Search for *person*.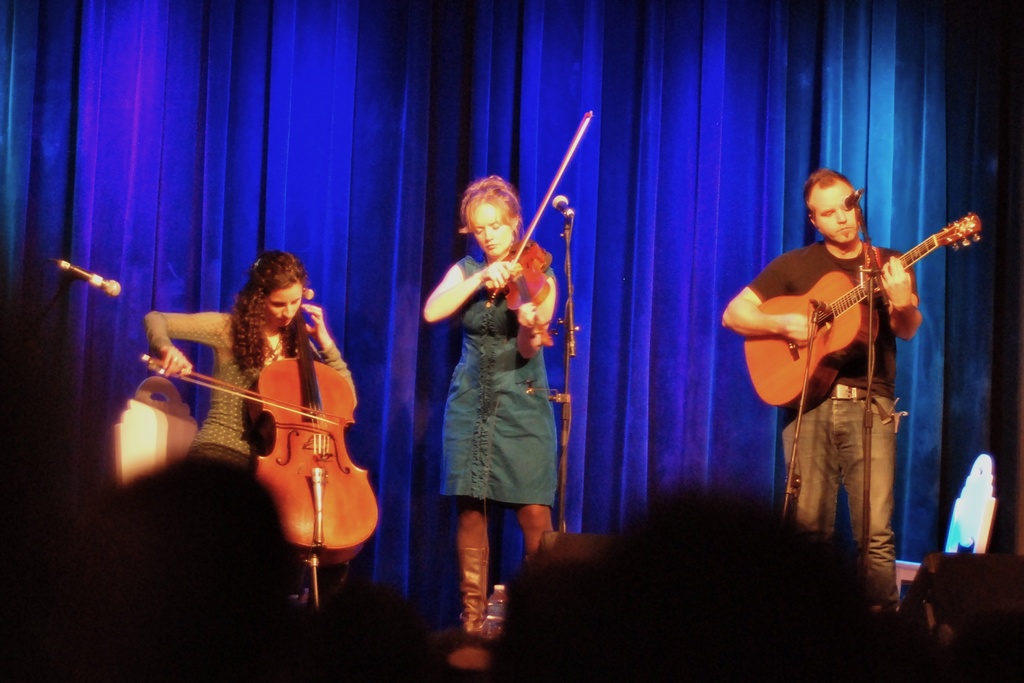
Found at 749:133:983:478.
